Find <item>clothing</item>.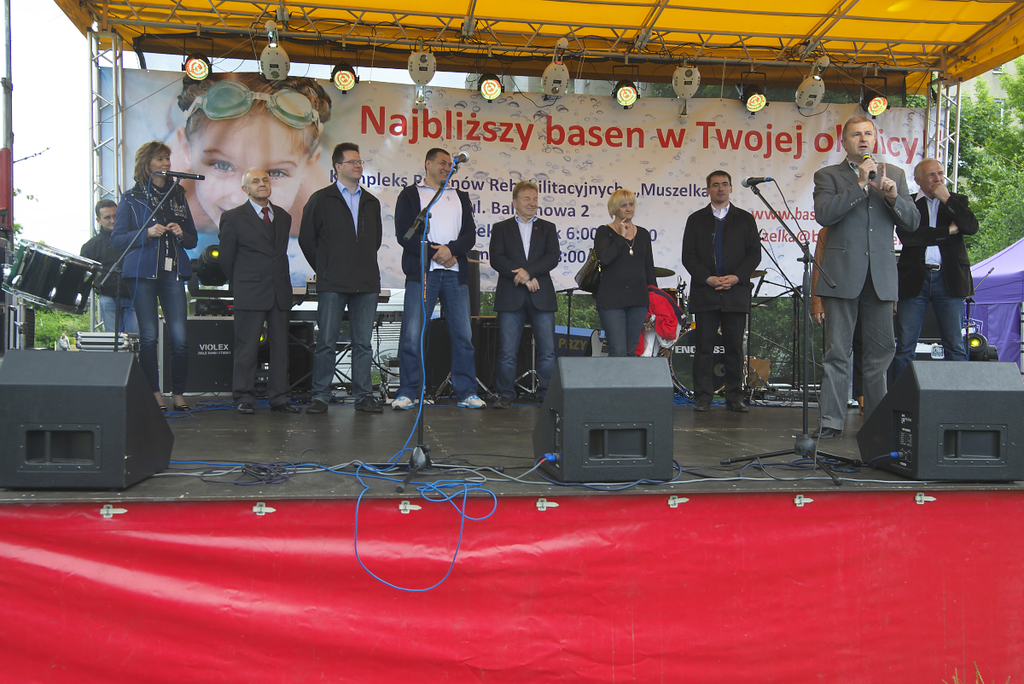
806/155/920/432.
